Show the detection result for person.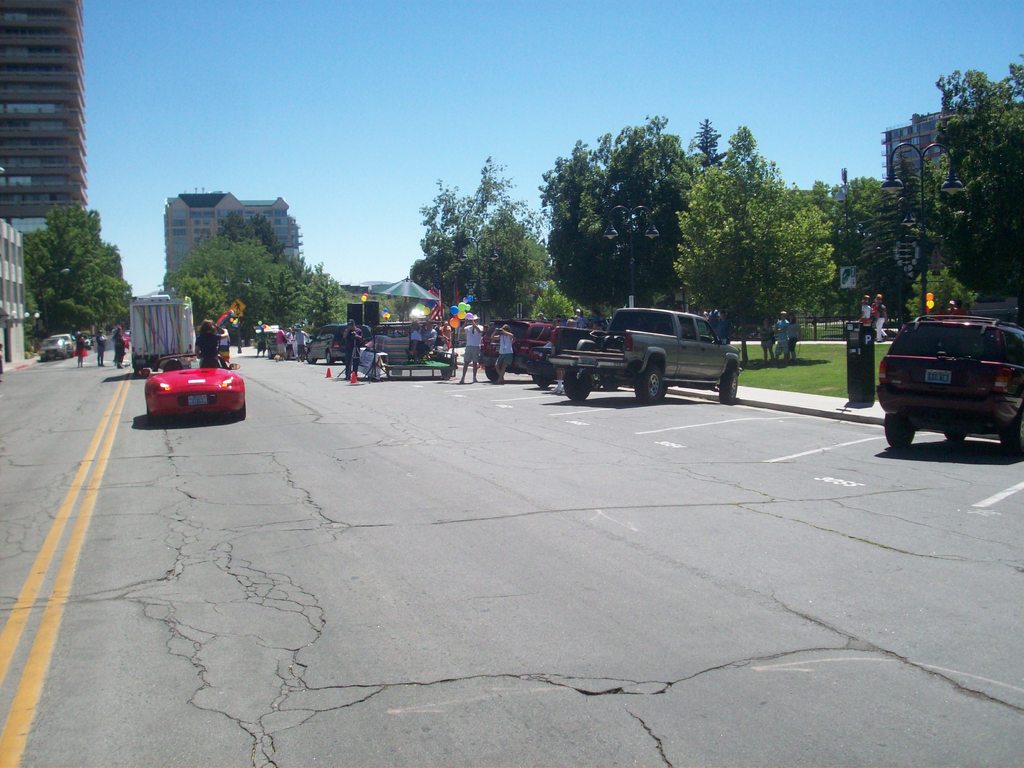
(x1=963, y1=302, x2=970, y2=316).
